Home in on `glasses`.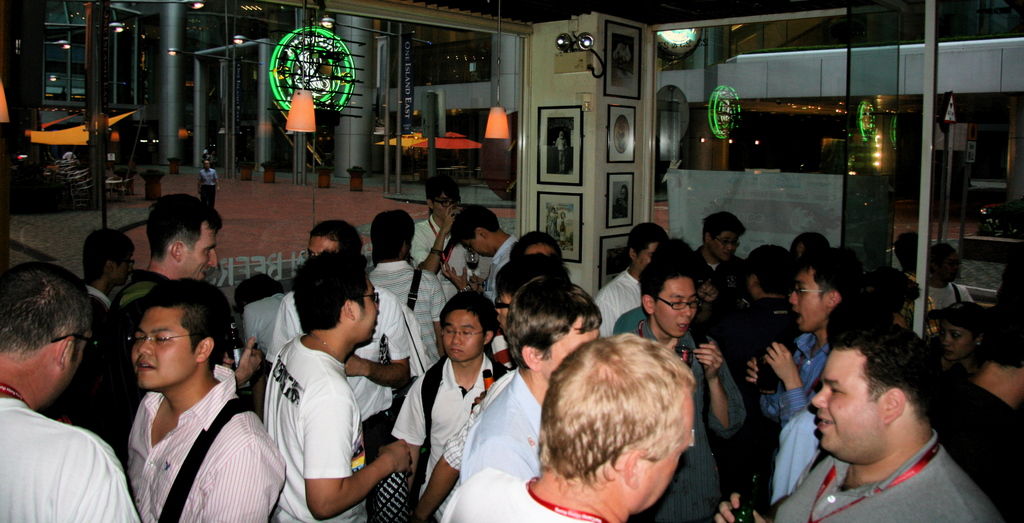
Homed in at 712, 239, 740, 249.
